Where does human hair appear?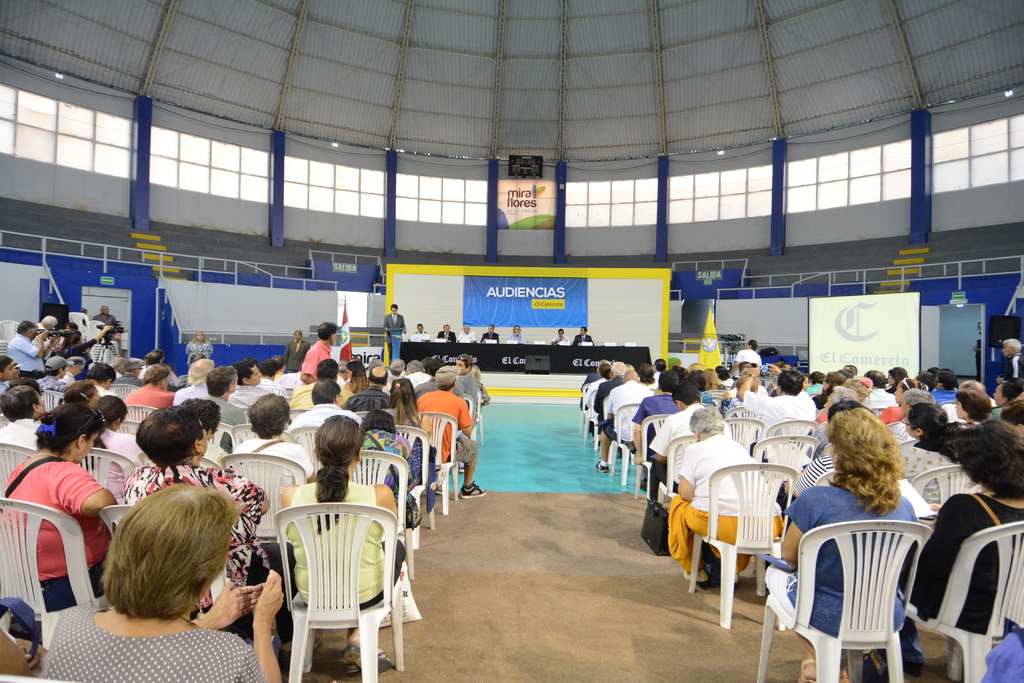
Appears at rect(134, 402, 205, 473).
